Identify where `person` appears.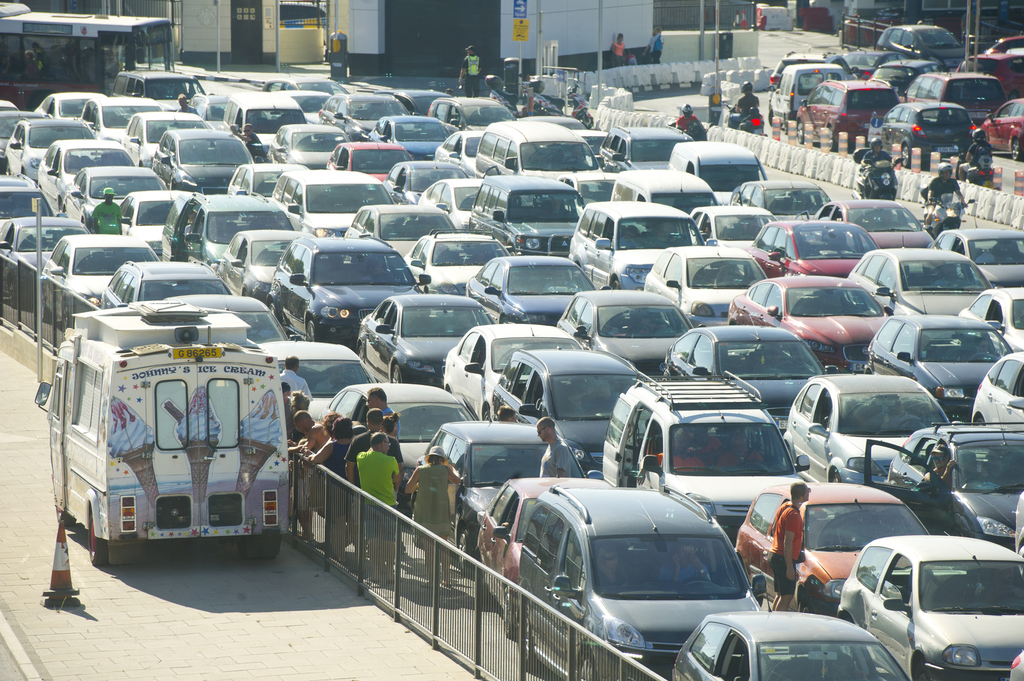
Appears at {"left": 399, "top": 437, "right": 463, "bottom": 592}.
